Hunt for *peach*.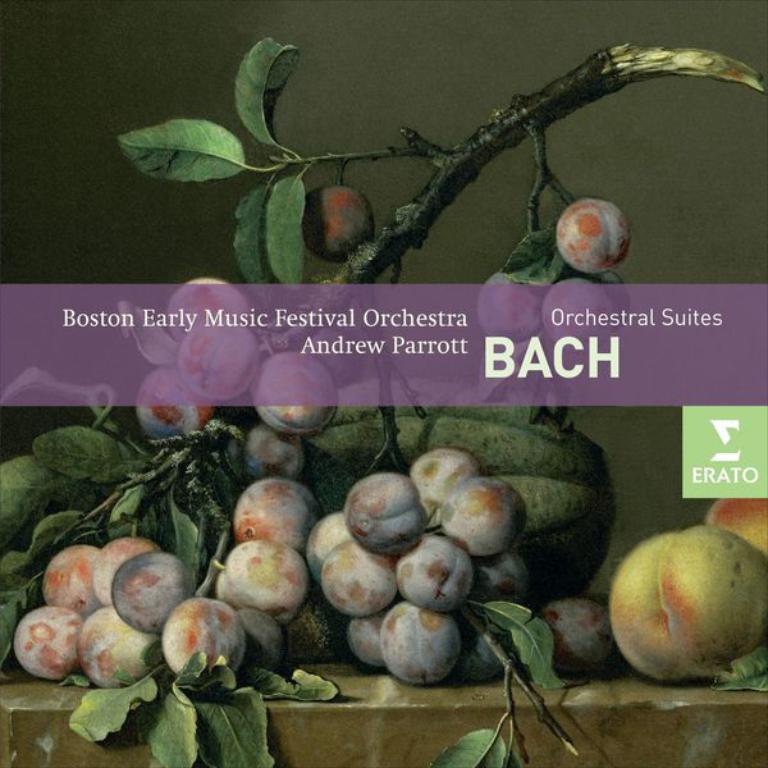
Hunted down at [x1=544, y1=275, x2=621, y2=351].
